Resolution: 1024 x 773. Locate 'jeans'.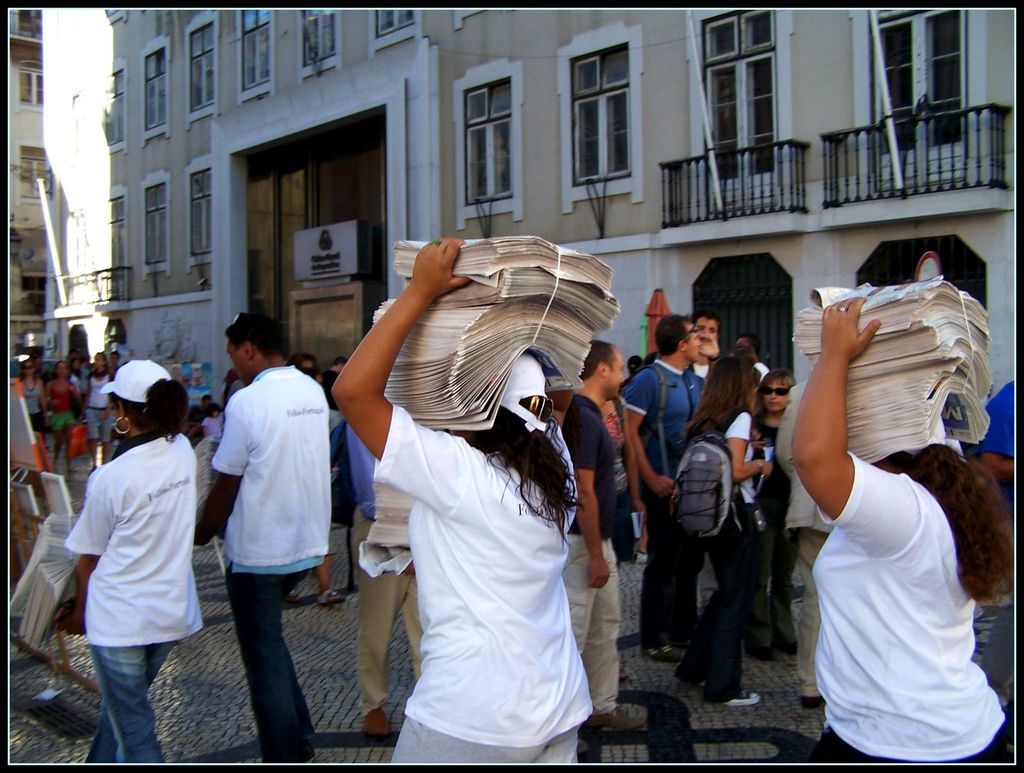
(225,561,310,752).
